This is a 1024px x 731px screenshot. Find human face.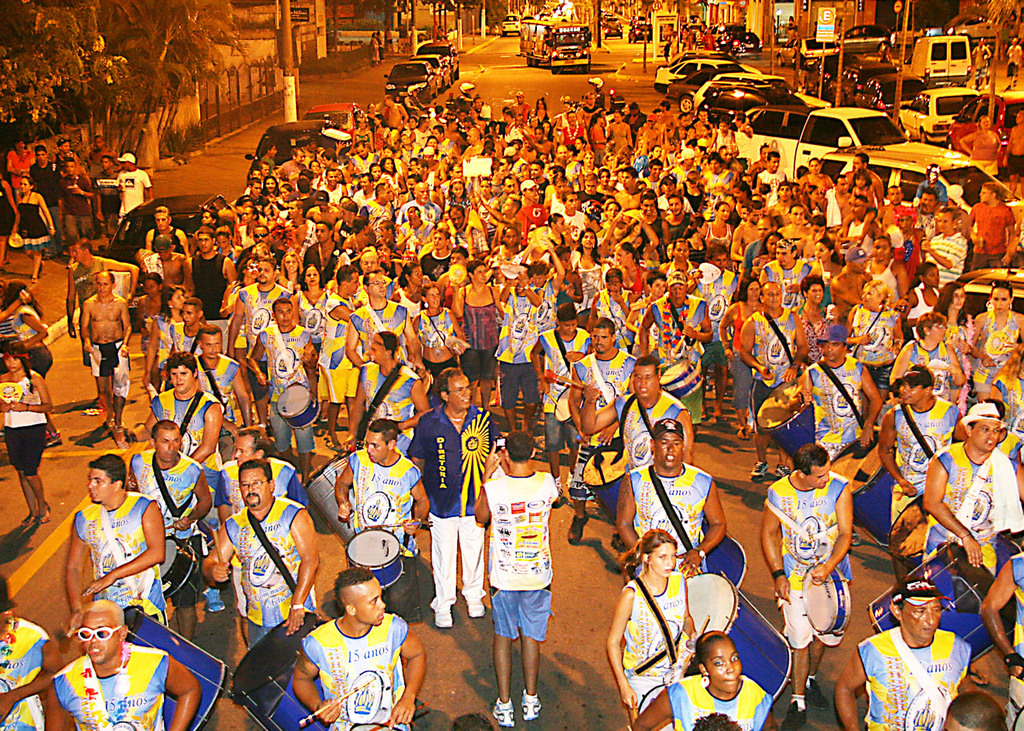
Bounding box: bbox(313, 221, 332, 241).
